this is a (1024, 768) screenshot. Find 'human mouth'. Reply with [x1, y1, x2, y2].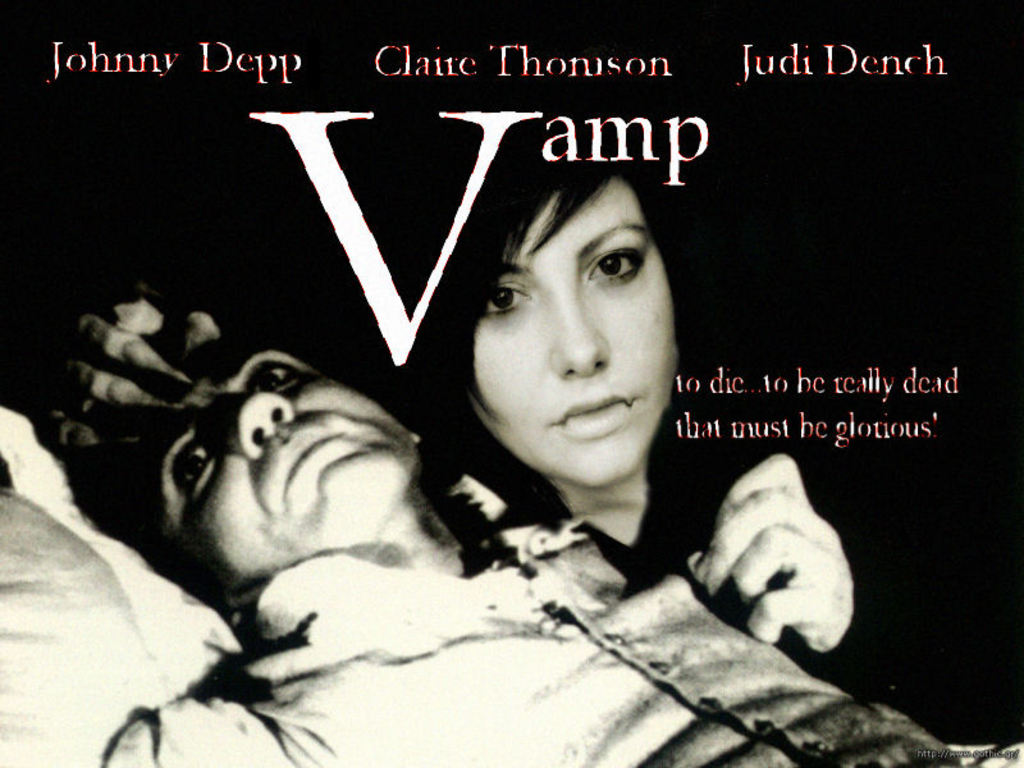
[547, 394, 634, 439].
